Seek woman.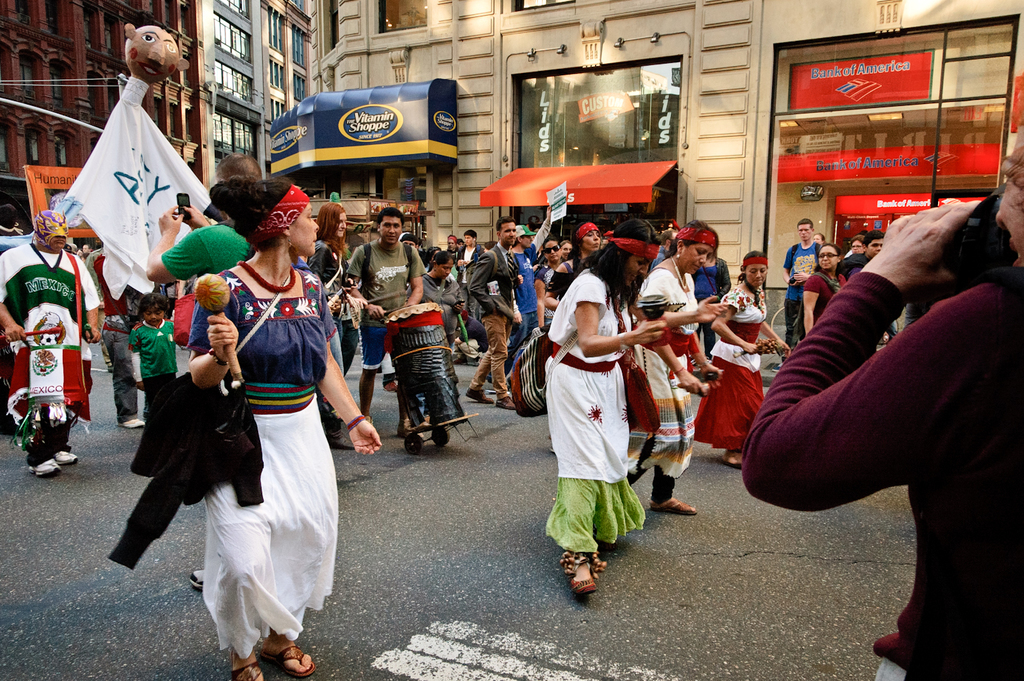
region(541, 218, 601, 307).
